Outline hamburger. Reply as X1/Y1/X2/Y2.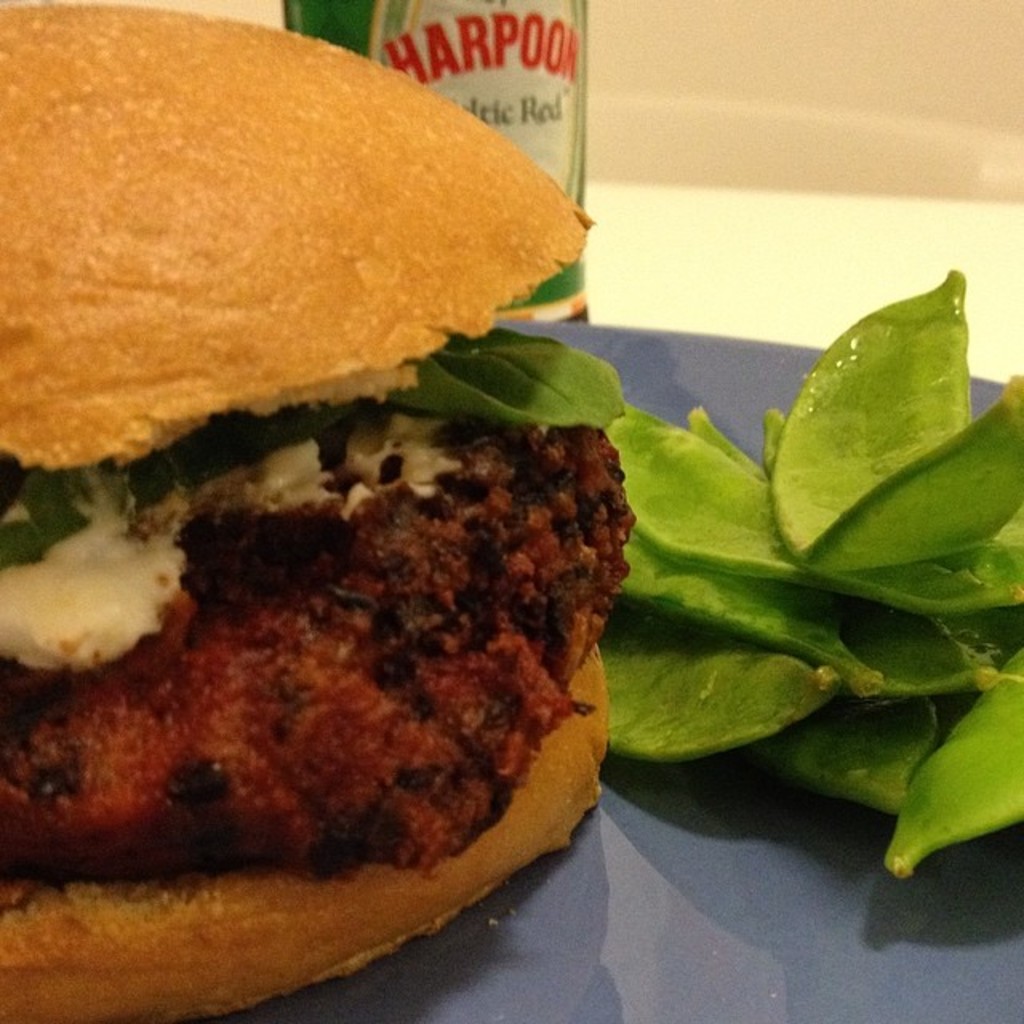
0/0/642/1022.
